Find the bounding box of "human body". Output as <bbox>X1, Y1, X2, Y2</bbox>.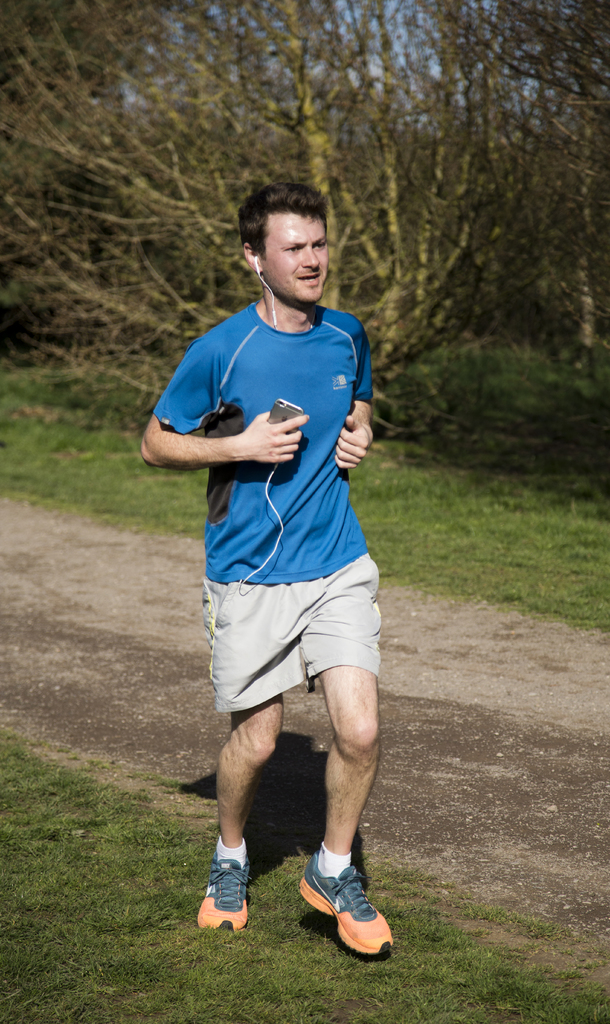
<bbox>172, 162, 390, 950</bbox>.
